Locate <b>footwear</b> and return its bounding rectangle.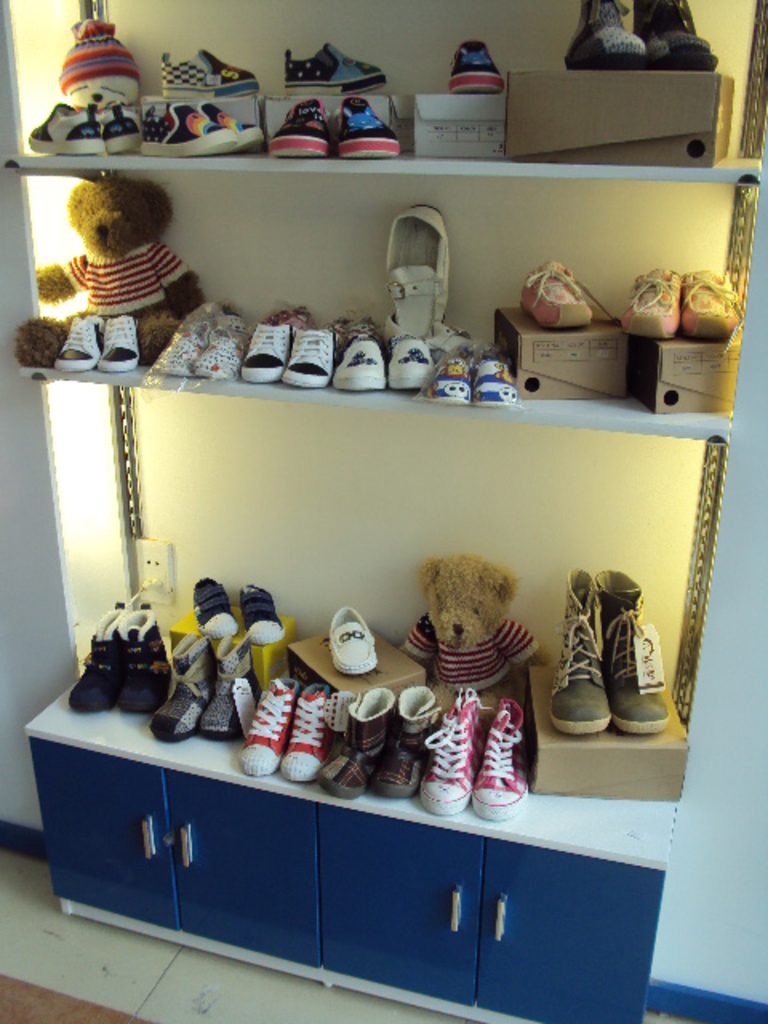
x1=147 y1=115 x2=219 y2=168.
